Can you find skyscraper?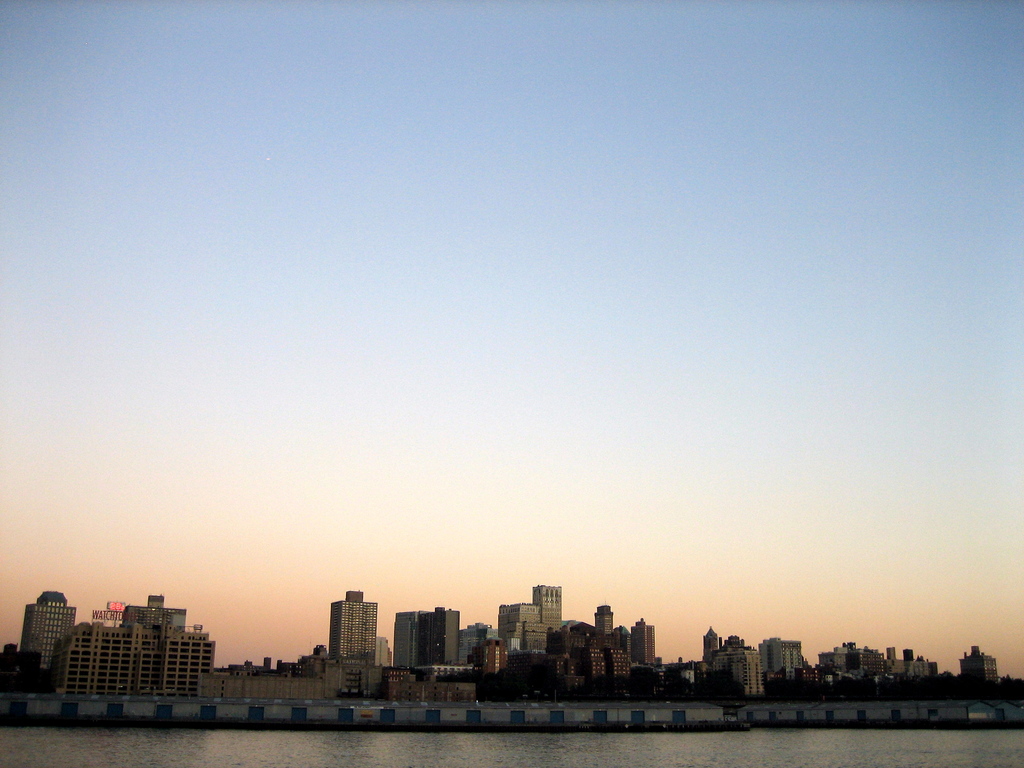
Yes, bounding box: box=[390, 602, 461, 666].
